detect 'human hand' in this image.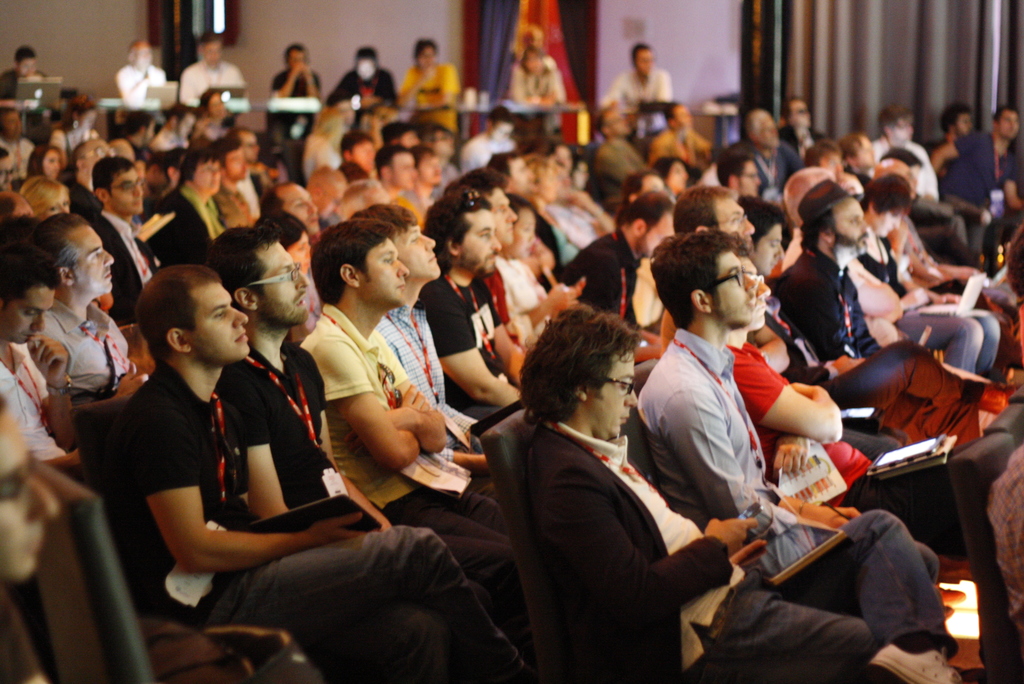
Detection: bbox=[114, 359, 150, 398].
